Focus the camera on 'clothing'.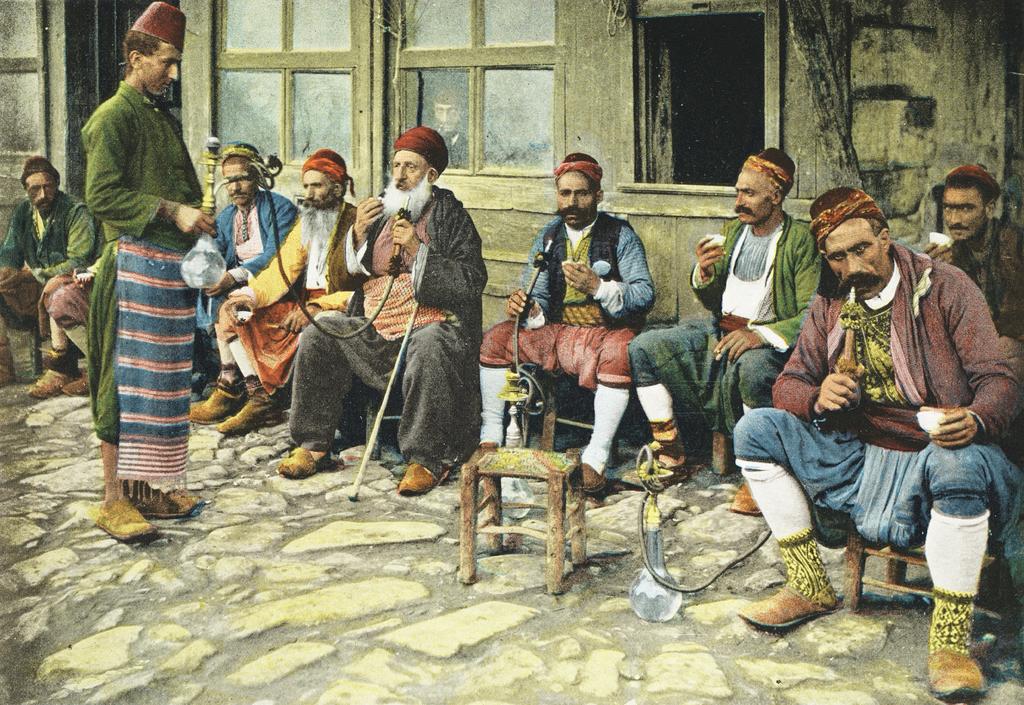
Focus region: region(945, 208, 1023, 350).
